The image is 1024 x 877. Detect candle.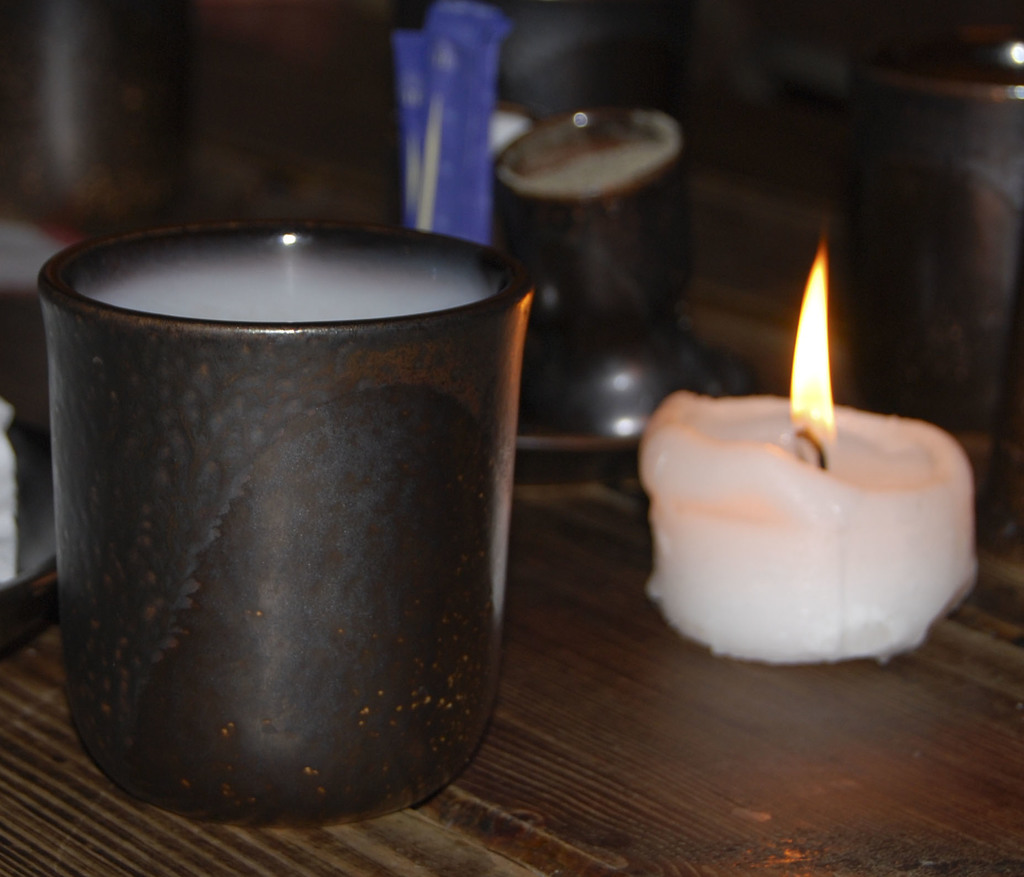
Detection: {"x1": 637, "y1": 234, "x2": 986, "y2": 667}.
